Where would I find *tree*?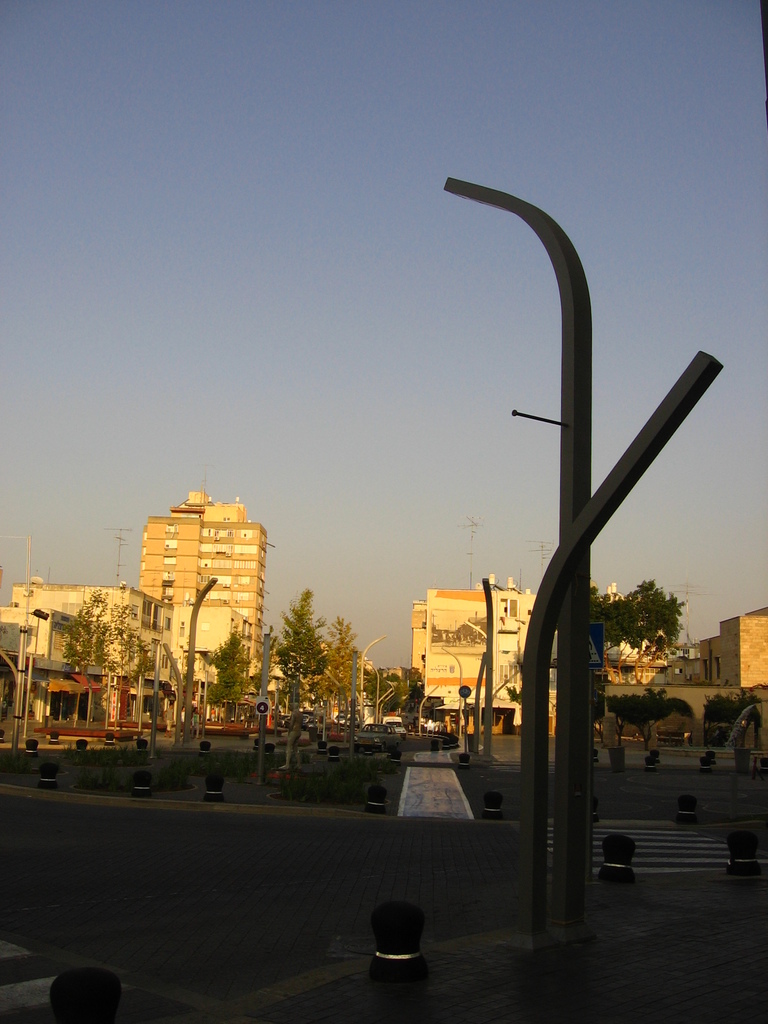
At 352:650:424:734.
